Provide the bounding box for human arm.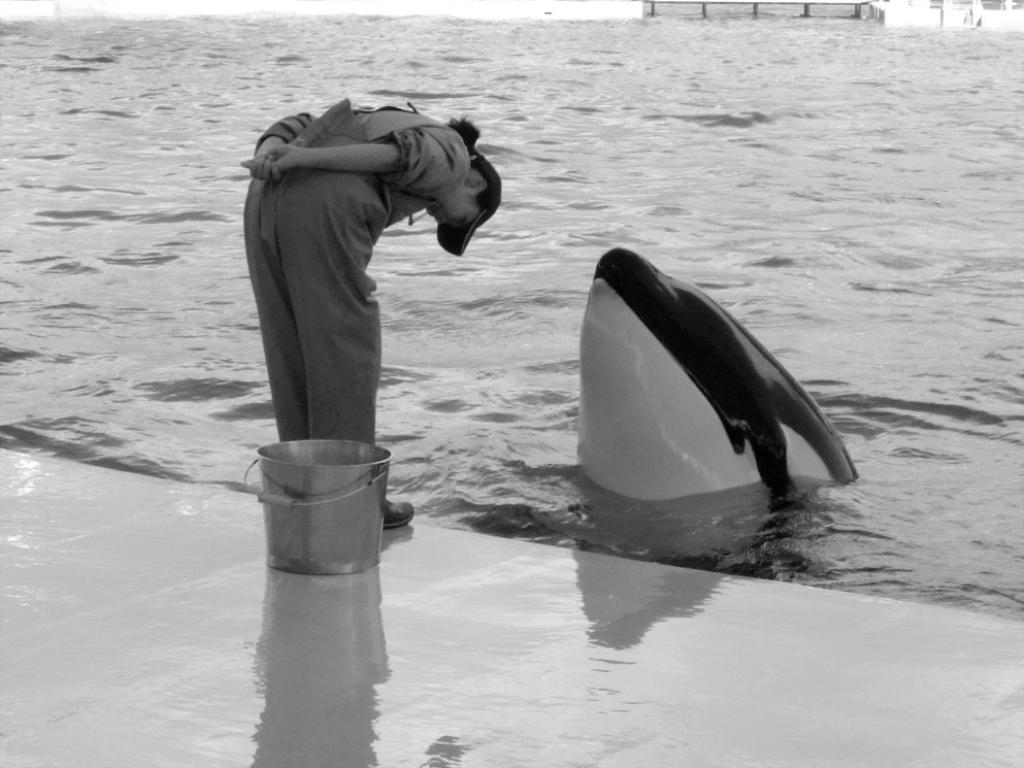
x1=229, y1=97, x2=334, y2=180.
